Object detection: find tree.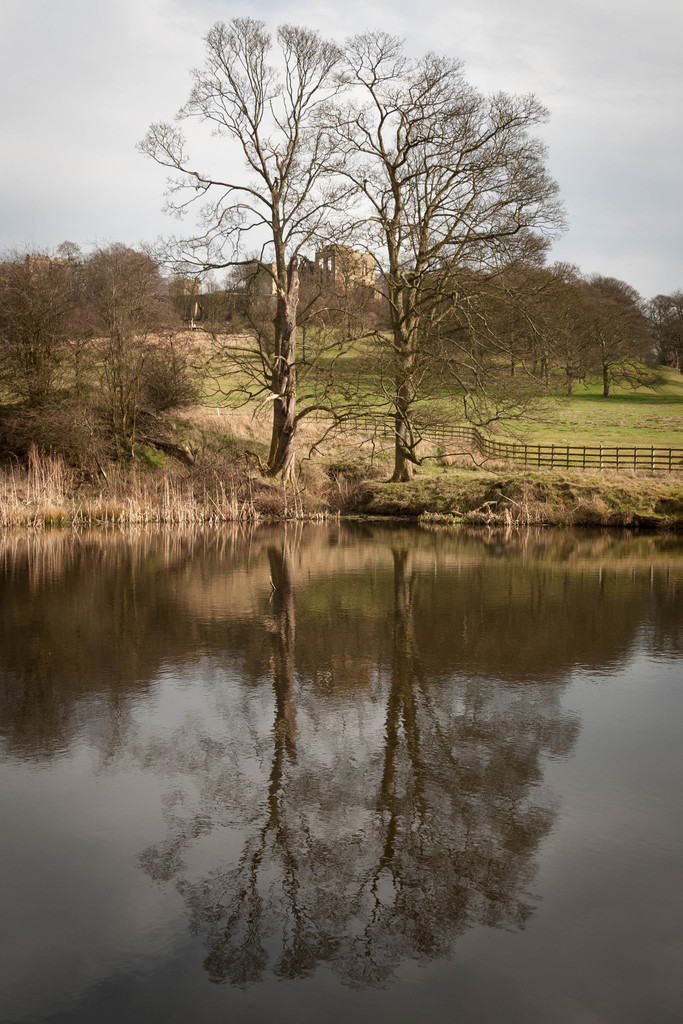
(left=542, top=274, right=675, bottom=415).
